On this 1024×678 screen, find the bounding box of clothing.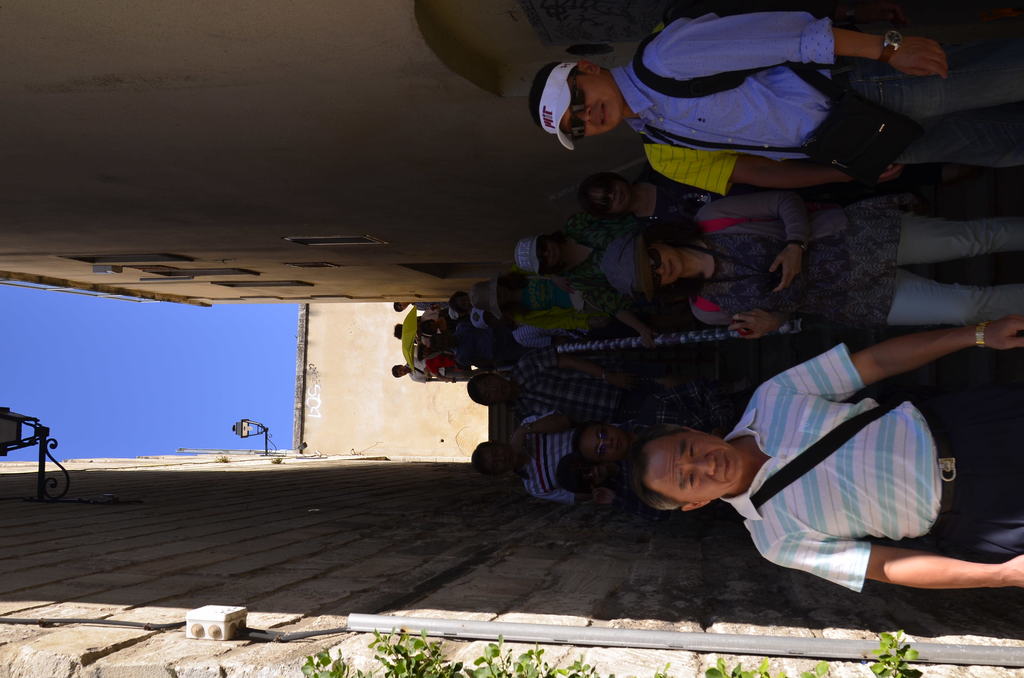
Bounding box: 413 296 440 311.
